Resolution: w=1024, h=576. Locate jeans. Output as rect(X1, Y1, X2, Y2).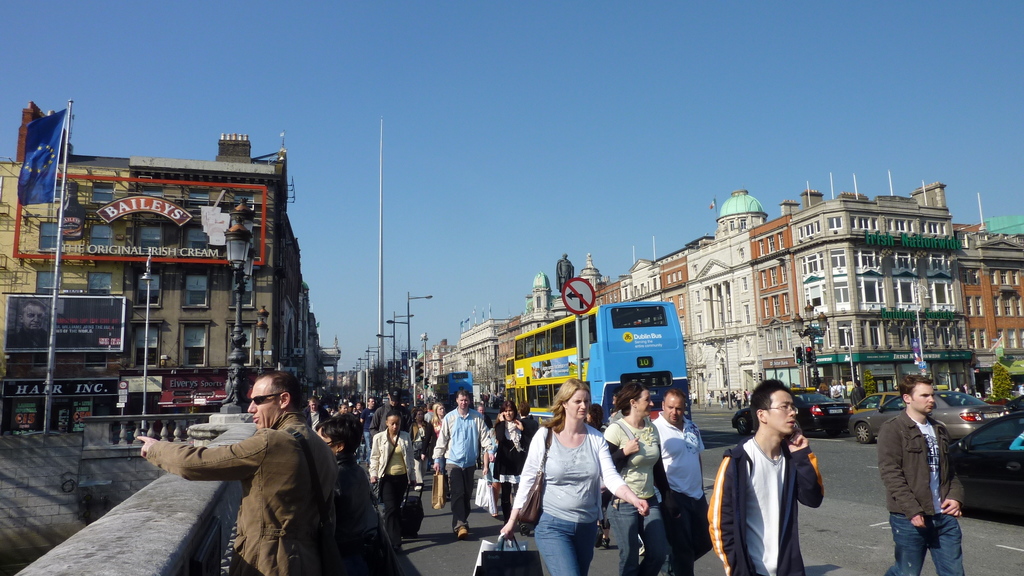
rect(607, 497, 669, 575).
